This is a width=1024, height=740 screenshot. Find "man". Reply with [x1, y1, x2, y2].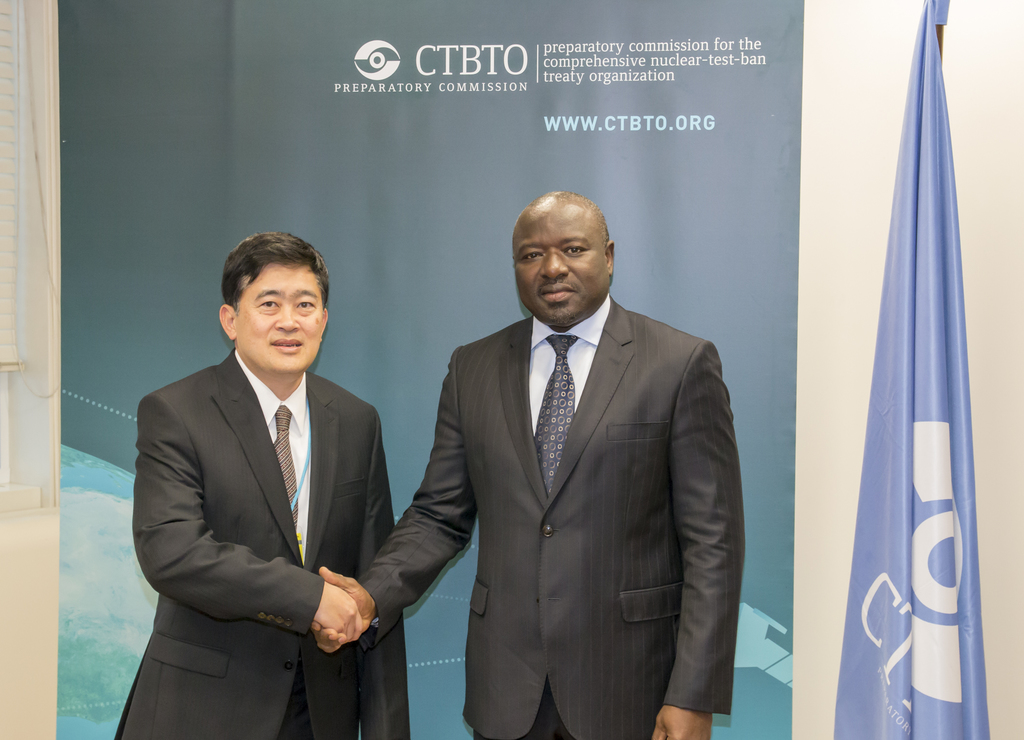
[123, 221, 404, 717].
